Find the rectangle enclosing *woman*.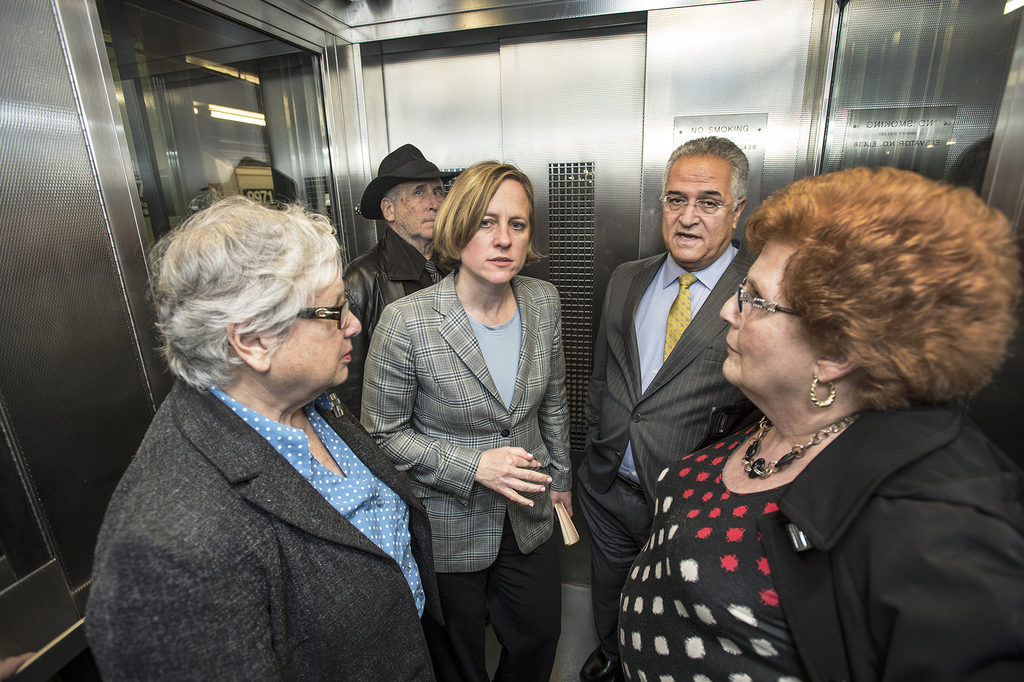
x1=596 y1=163 x2=1023 y2=681.
